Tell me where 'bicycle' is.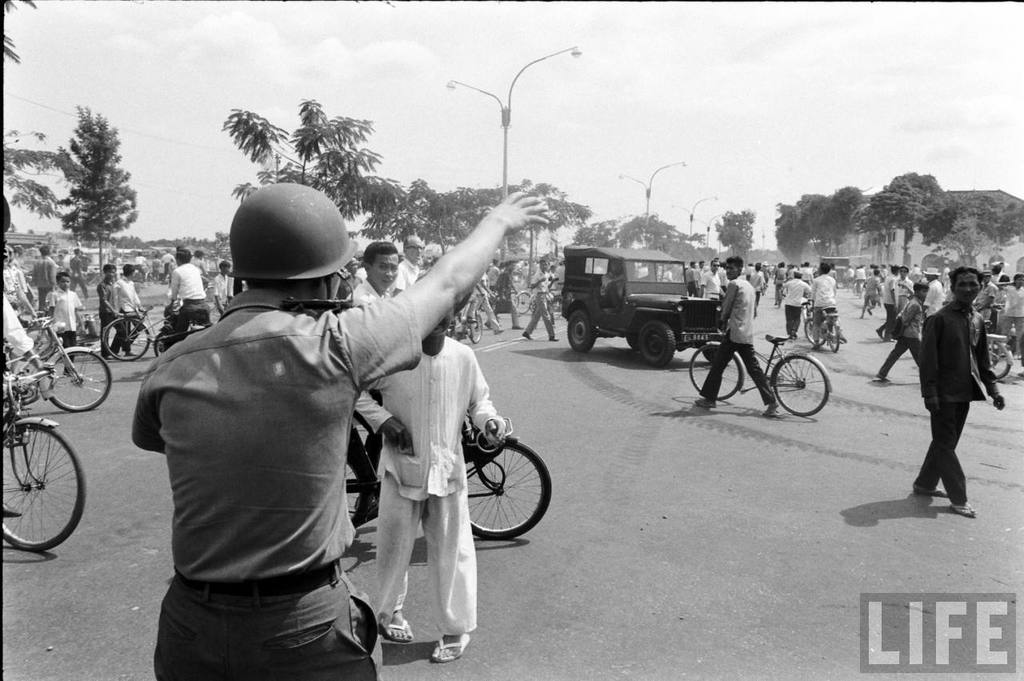
'bicycle' is at 801/314/846/352.
